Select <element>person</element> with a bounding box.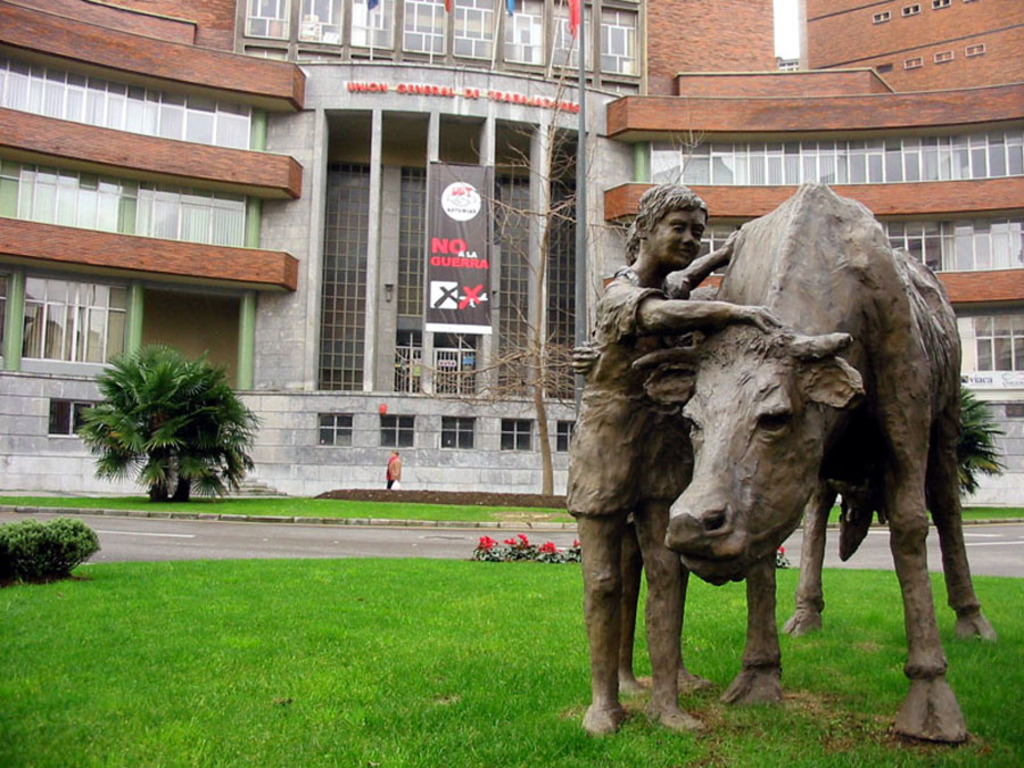
crop(561, 184, 784, 736).
